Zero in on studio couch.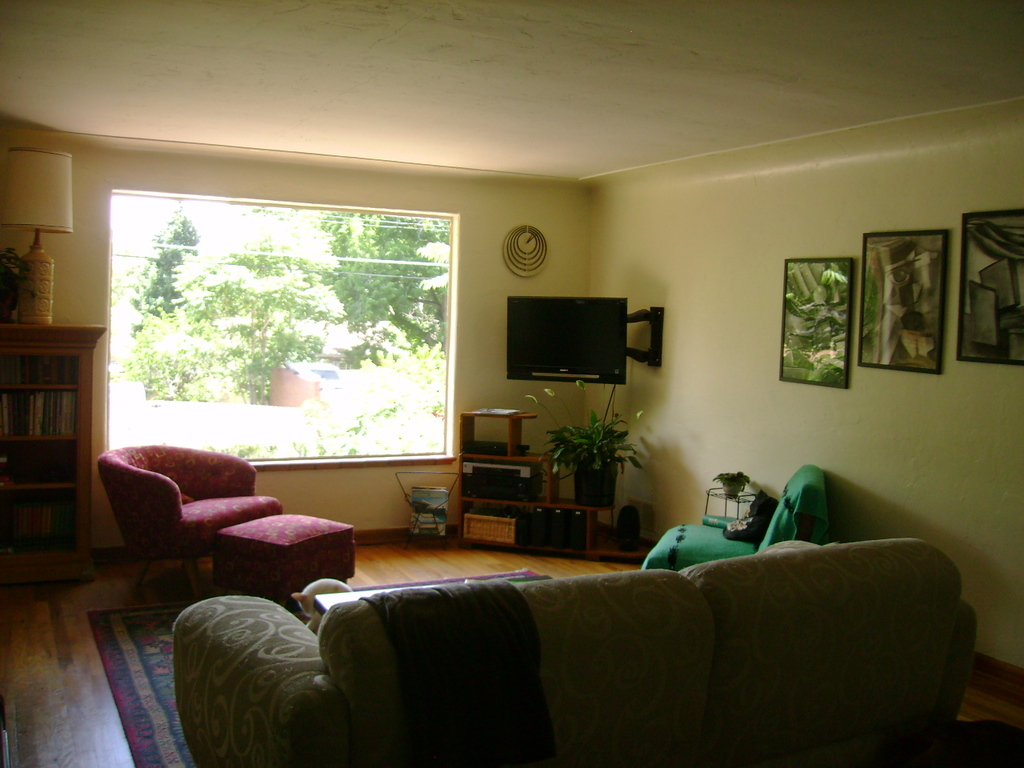
Zeroed in: box=[170, 530, 982, 767].
